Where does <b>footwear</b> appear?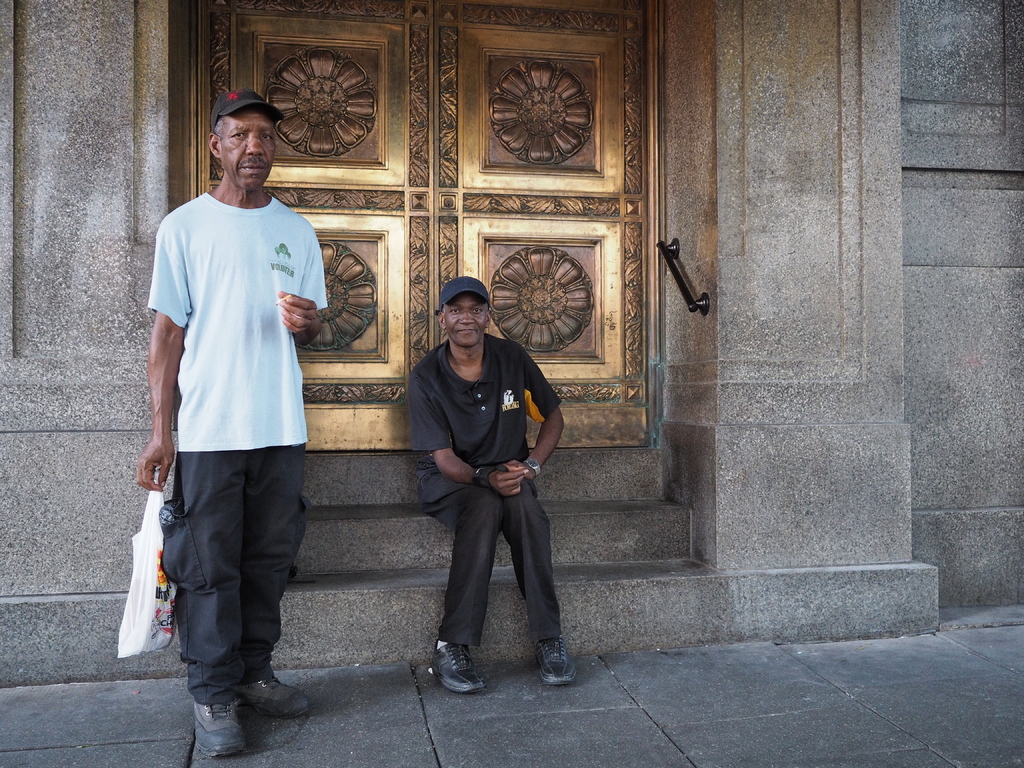
Appears at box=[419, 637, 486, 713].
